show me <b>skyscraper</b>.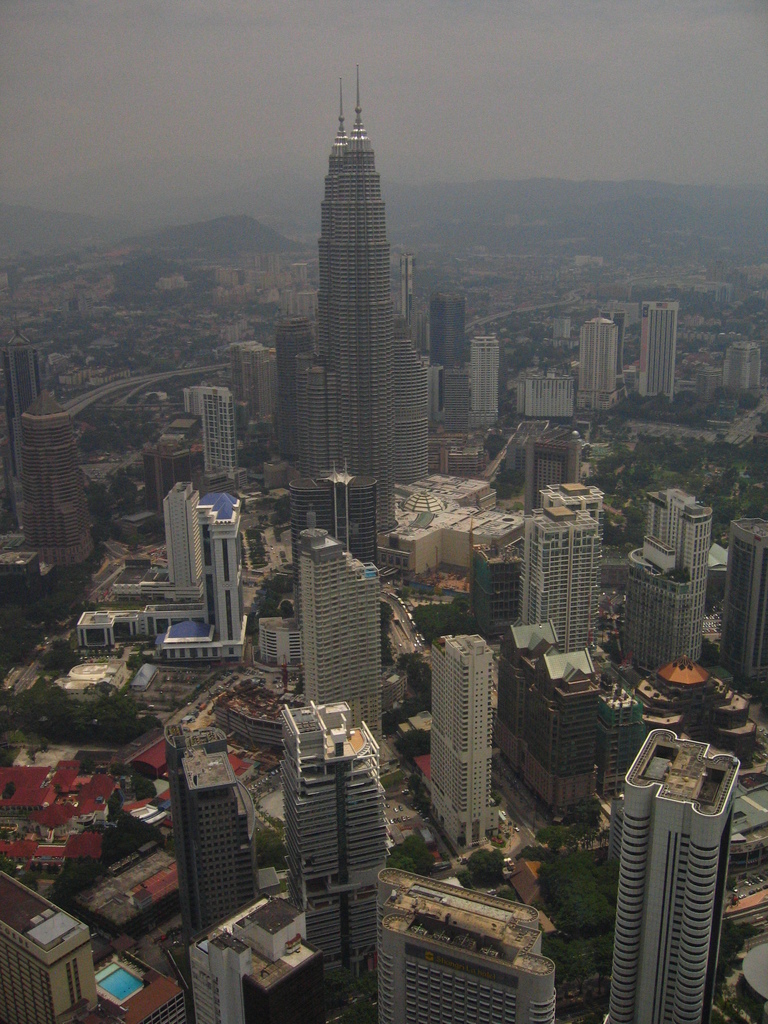
<b>skyscraper</b> is here: crop(376, 870, 553, 1023).
